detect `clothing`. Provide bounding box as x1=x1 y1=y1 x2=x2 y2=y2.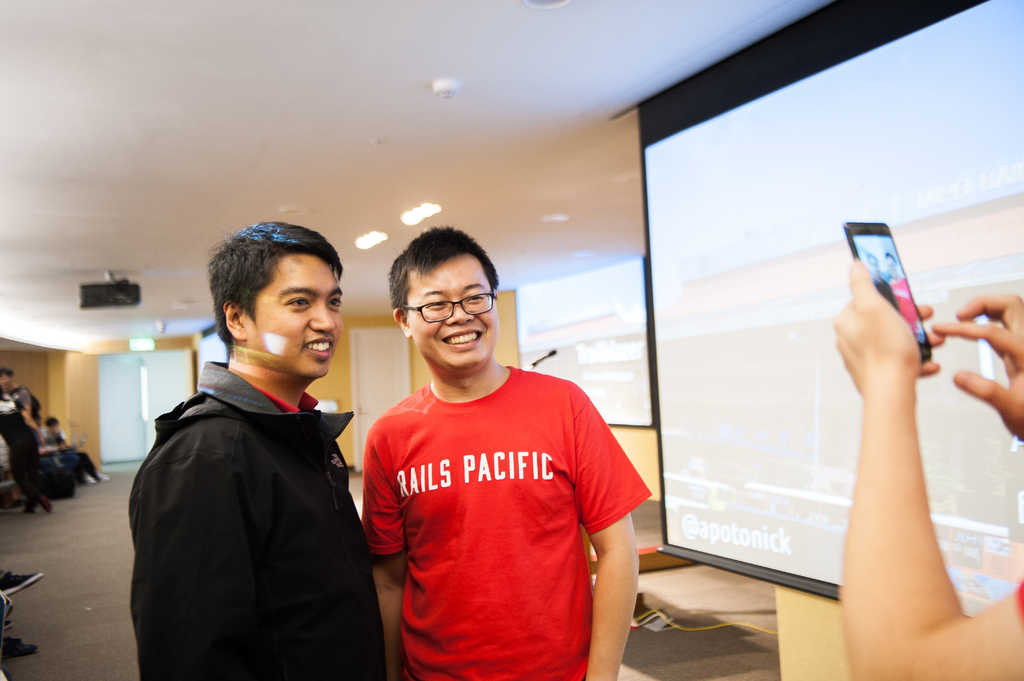
x1=32 y1=434 x2=106 y2=484.
